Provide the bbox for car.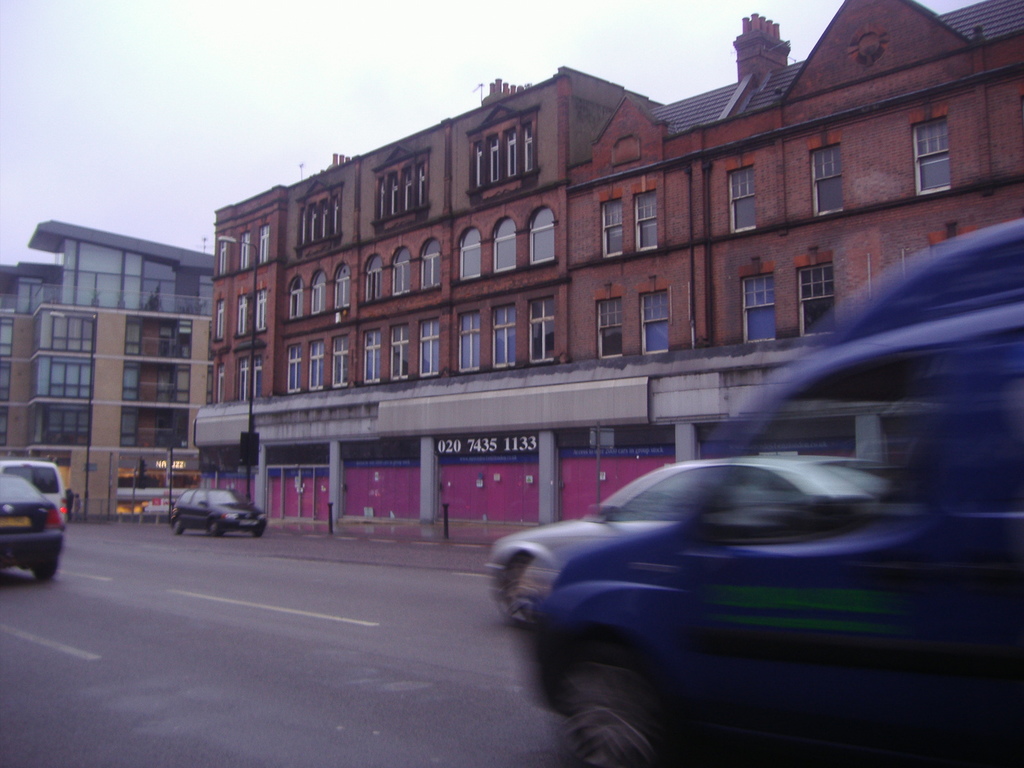
locate(172, 488, 267, 540).
